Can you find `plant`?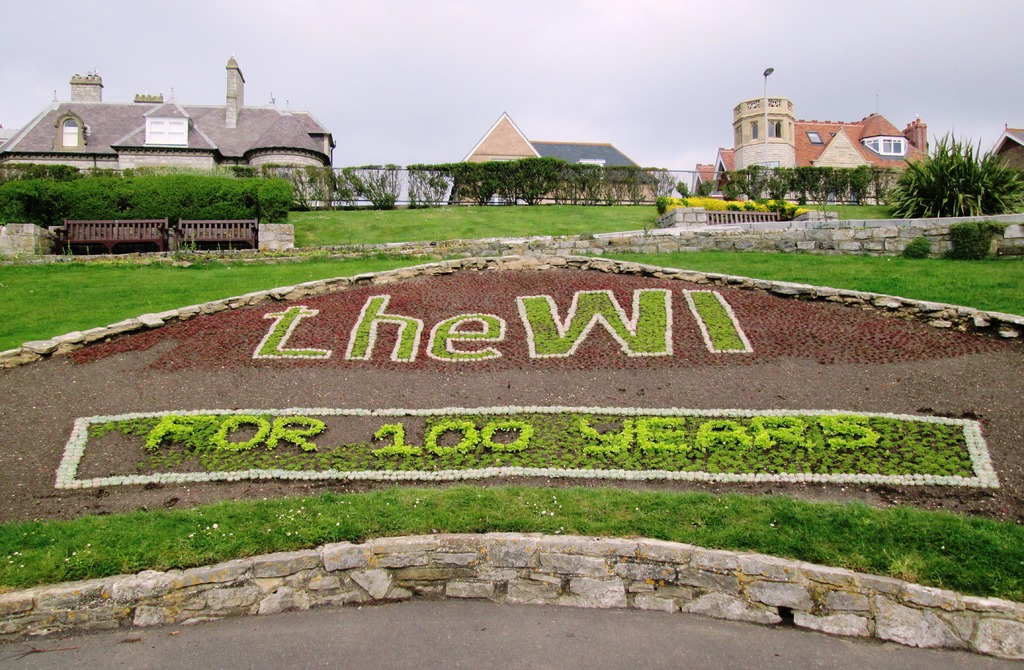
Yes, bounding box: bbox=[883, 124, 1023, 229].
